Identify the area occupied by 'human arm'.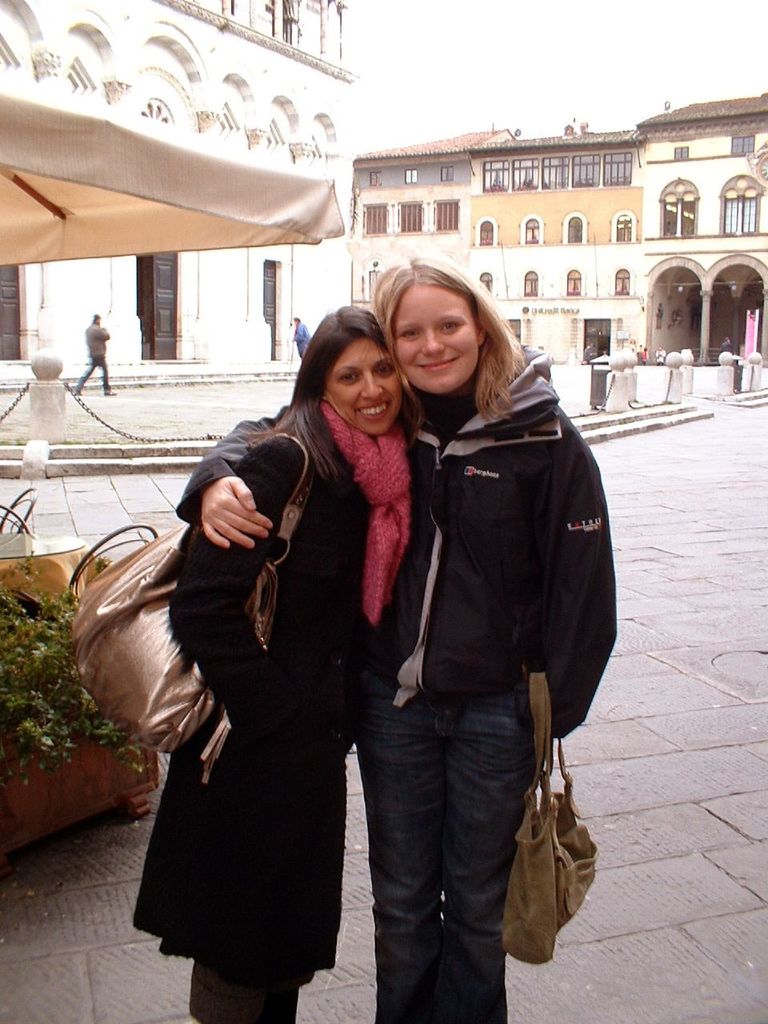
Area: crop(526, 445, 614, 741).
